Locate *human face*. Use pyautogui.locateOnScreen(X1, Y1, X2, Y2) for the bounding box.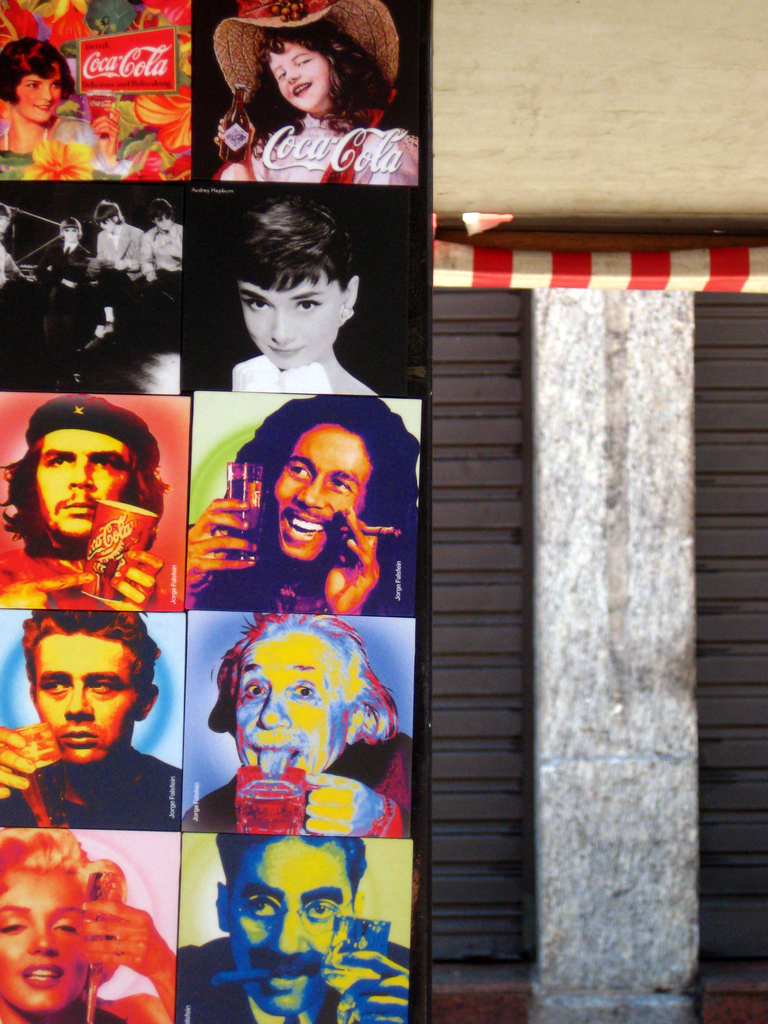
pyautogui.locateOnScreen(274, 424, 372, 559).
